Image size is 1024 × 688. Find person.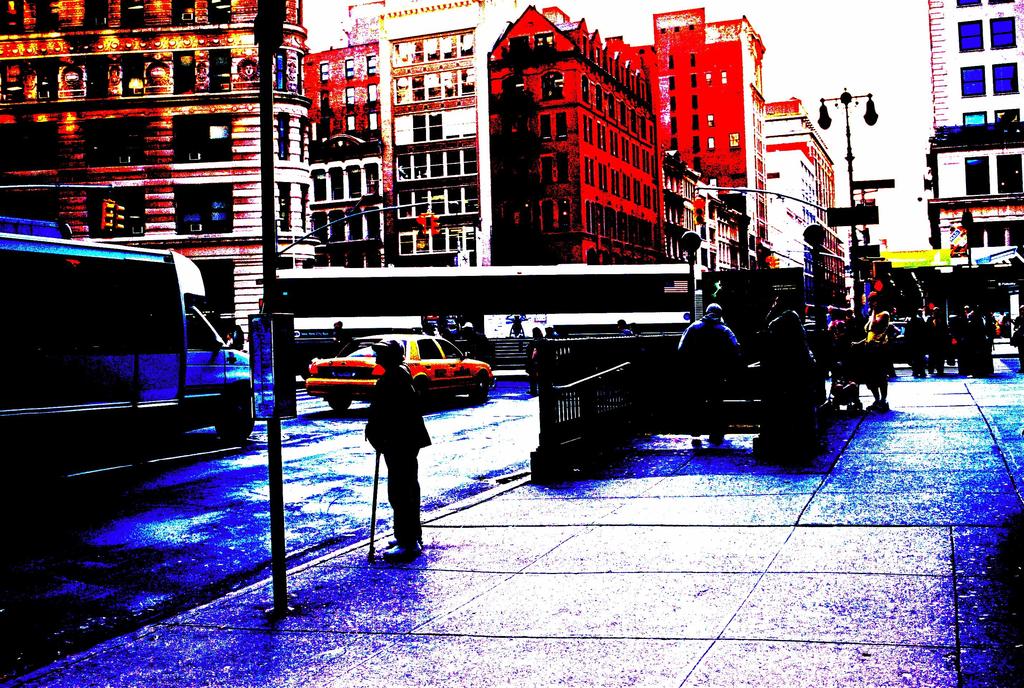
detection(676, 300, 743, 450).
